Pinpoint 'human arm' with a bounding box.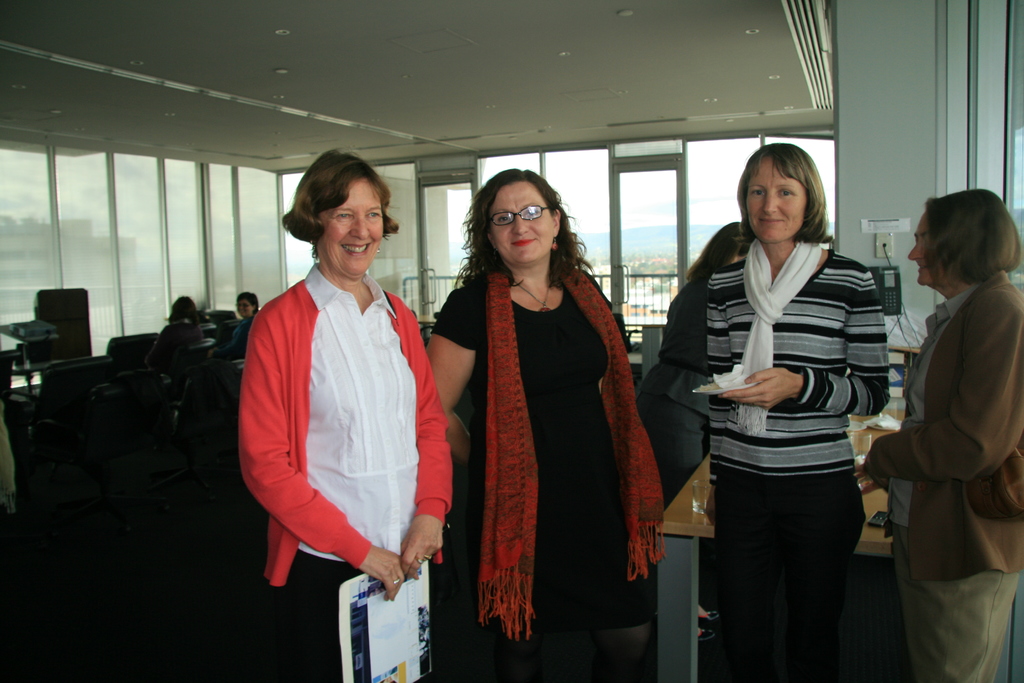
(x1=428, y1=313, x2=490, y2=420).
